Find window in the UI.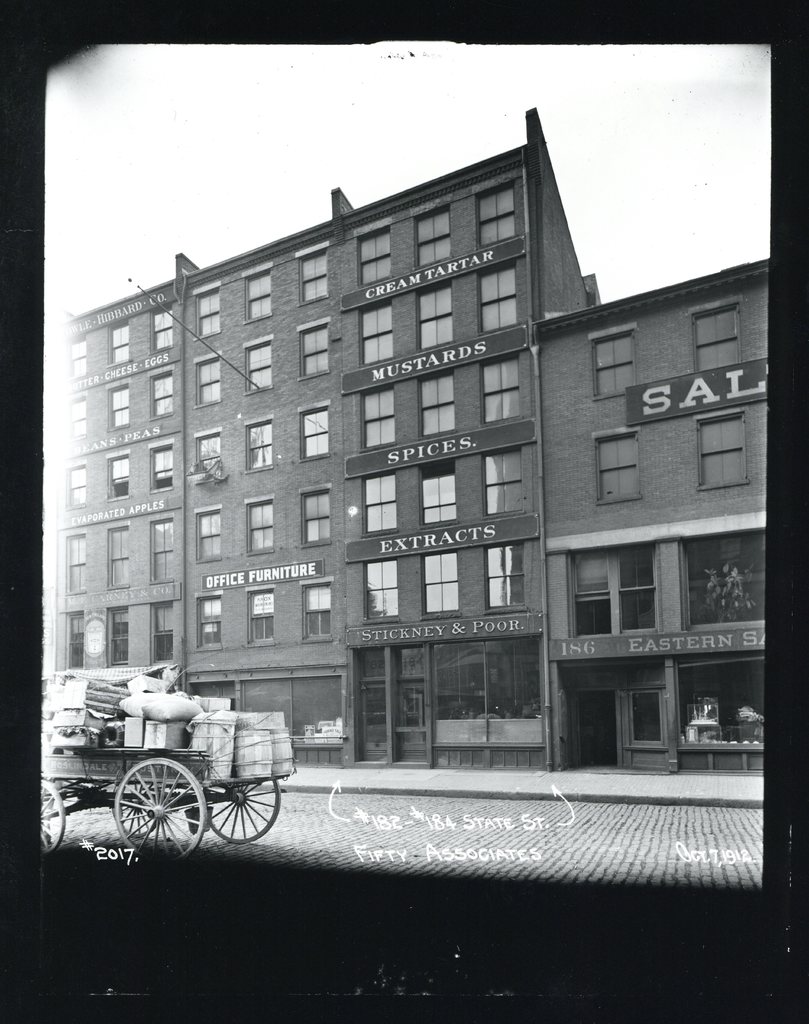
UI element at 62,400,90,431.
